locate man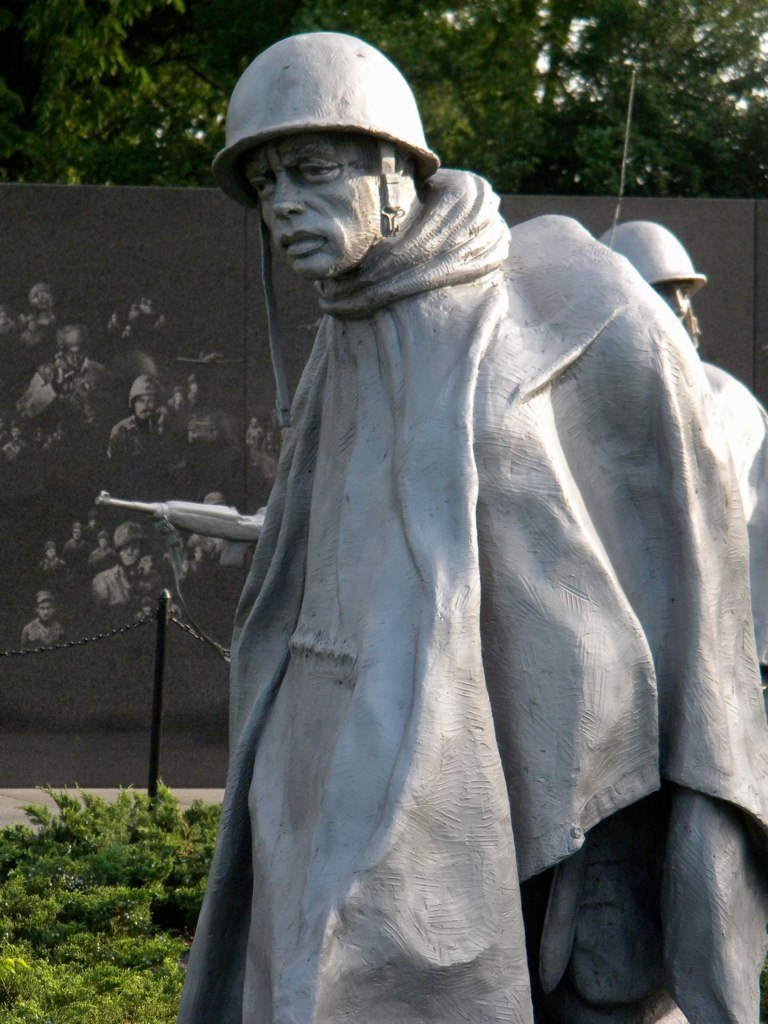
<bbox>610, 226, 767, 538</bbox>
